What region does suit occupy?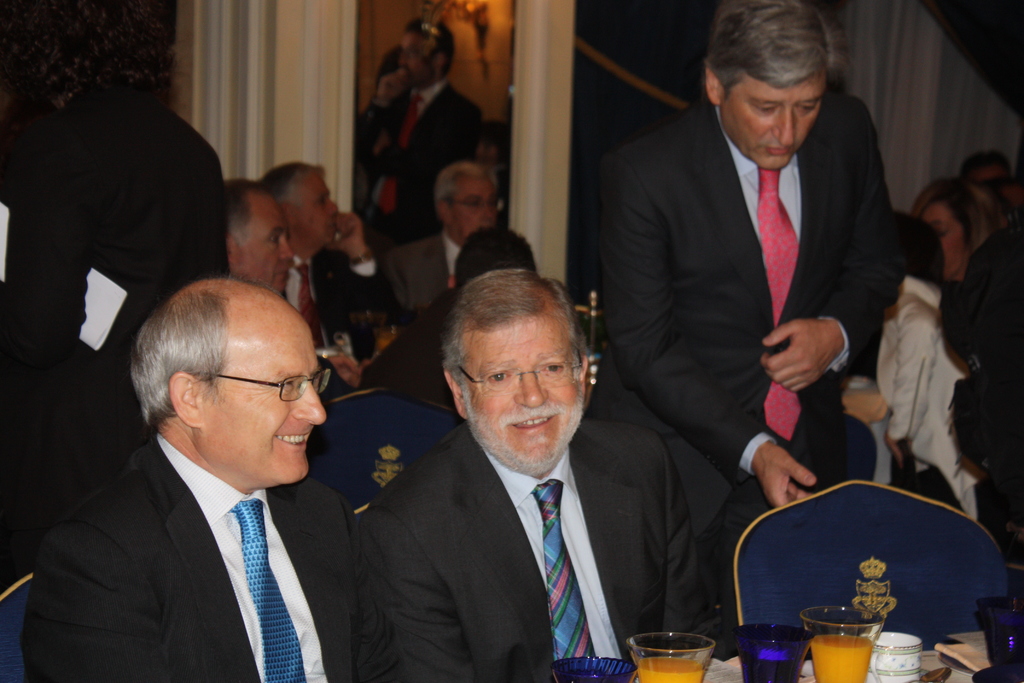
select_region(0, 82, 232, 593).
